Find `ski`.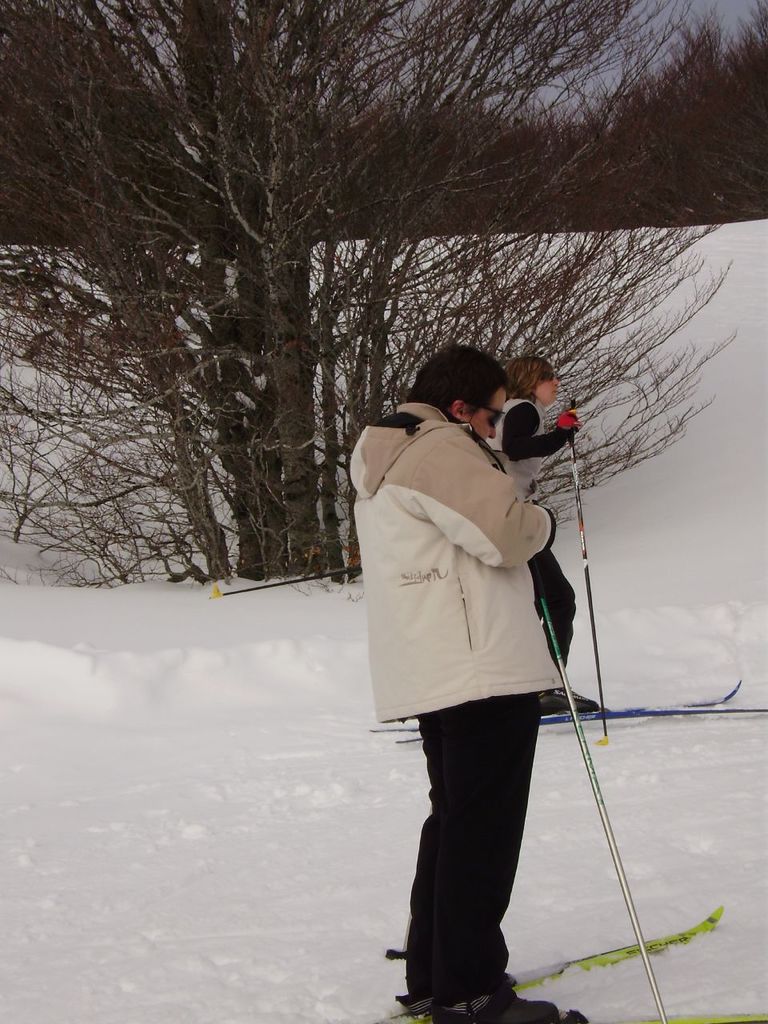
pyautogui.locateOnScreen(400, 1011, 767, 1023).
